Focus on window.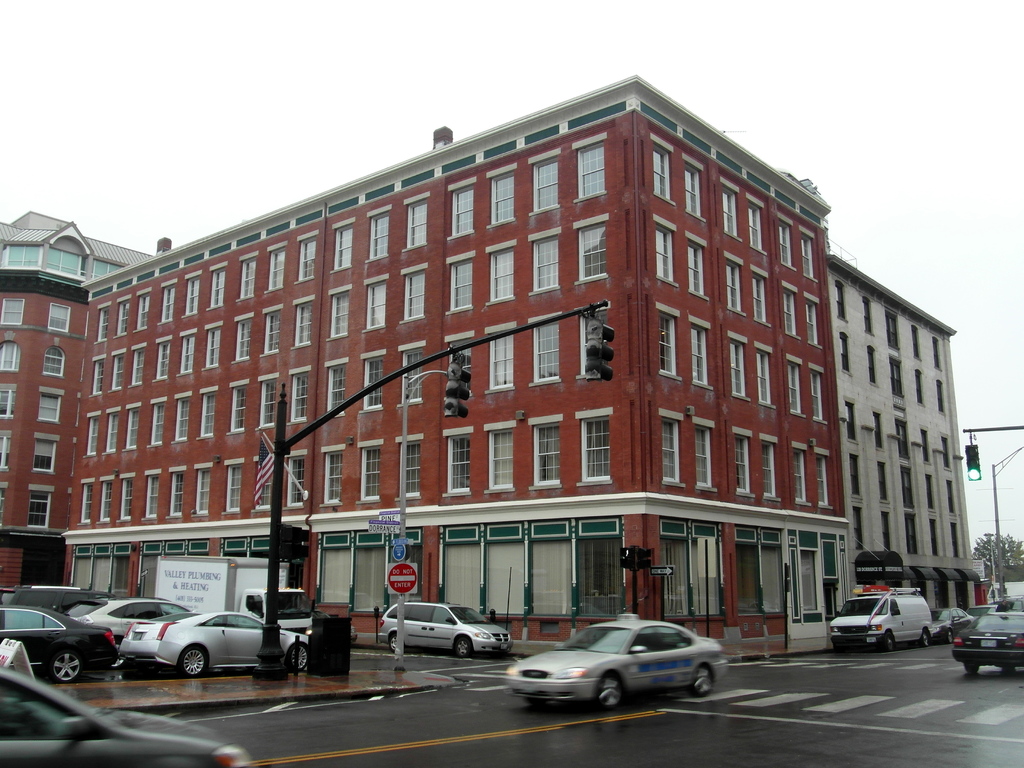
Focused at bbox=(790, 448, 806, 500).
